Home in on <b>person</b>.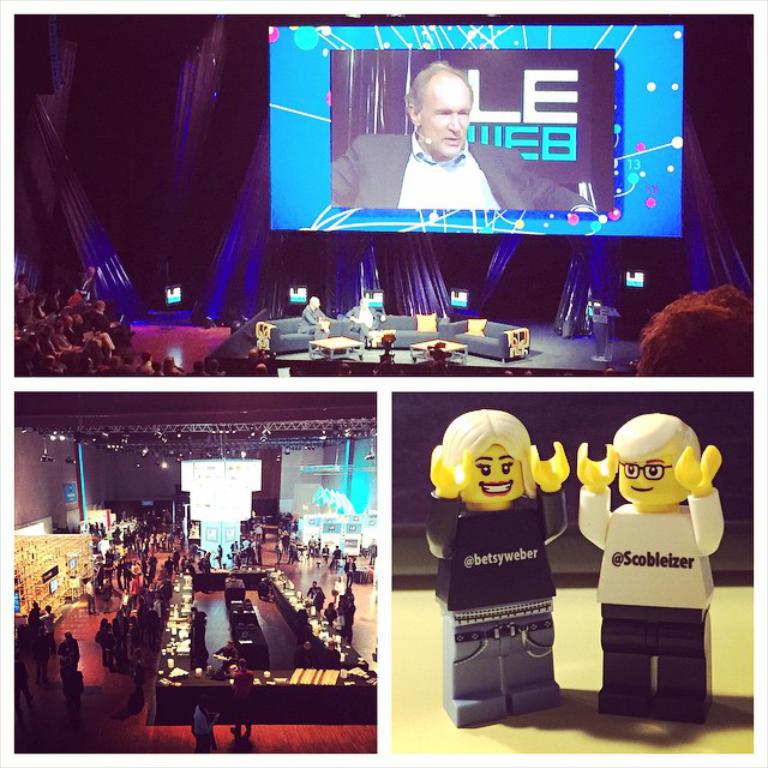
Homed in at (x1=294, y1=532, x2=334, y2=572).
